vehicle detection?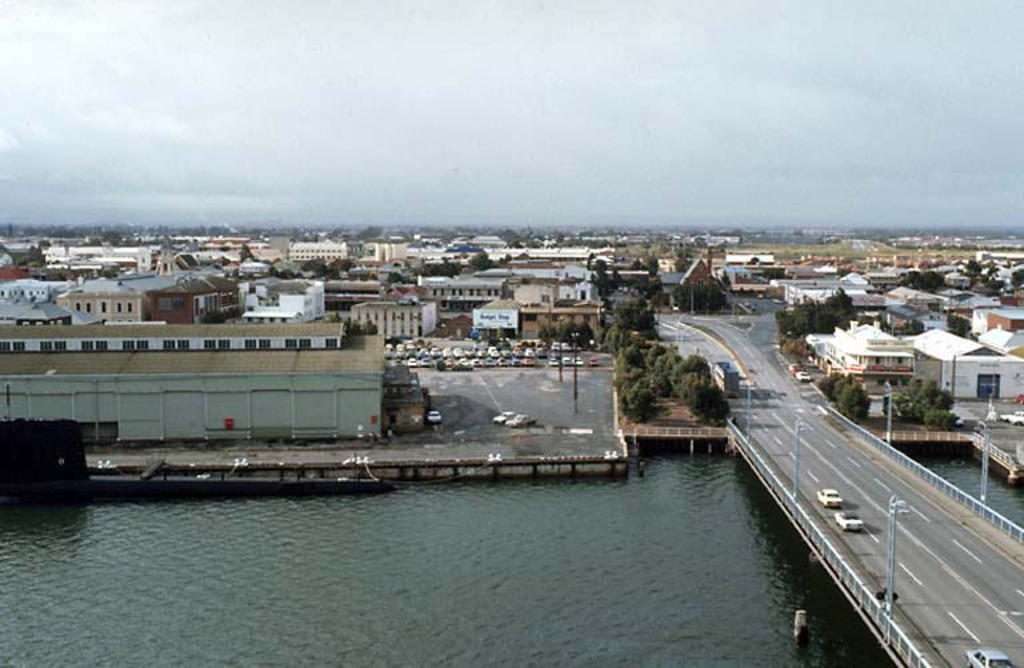
(836, 504, 865, 531)
